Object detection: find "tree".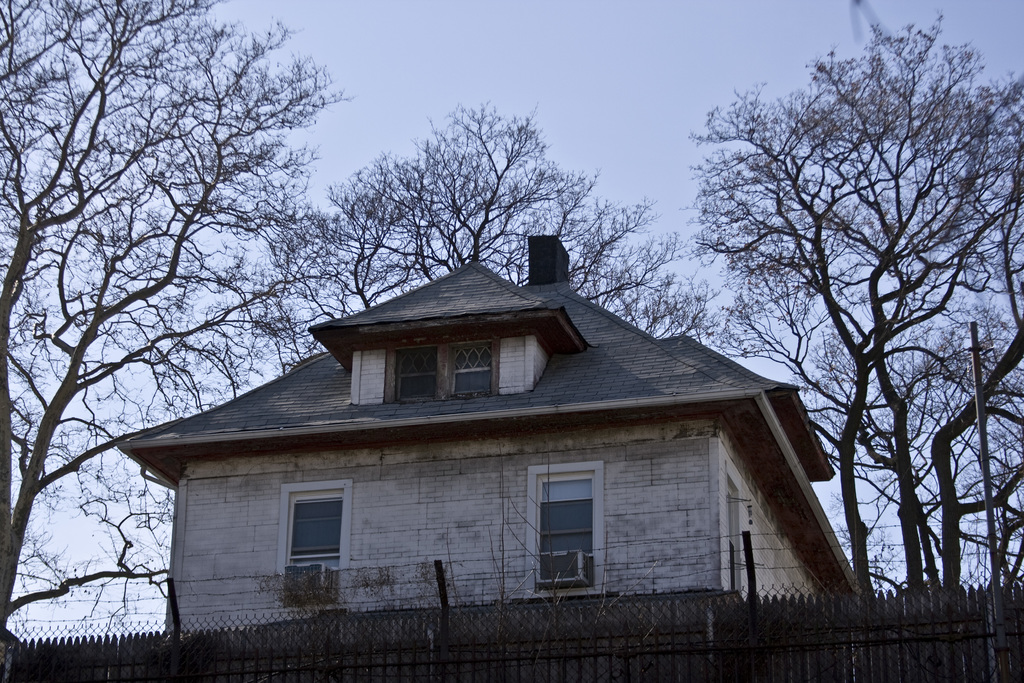
[0,0,335,626].
